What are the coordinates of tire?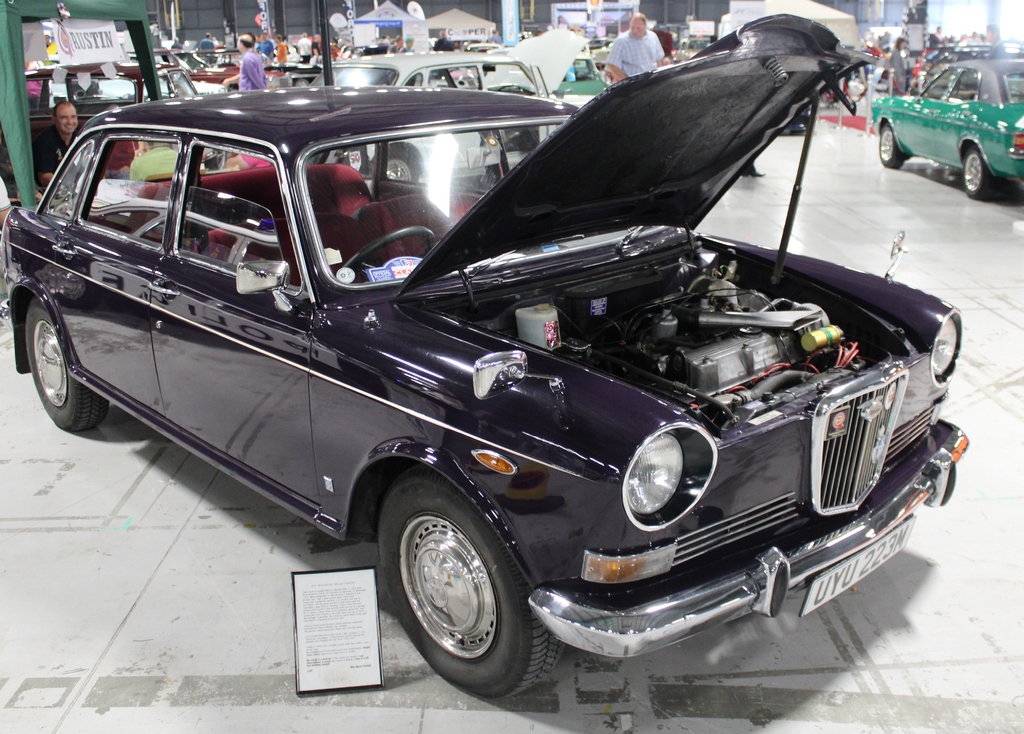
228,86,244,94.
